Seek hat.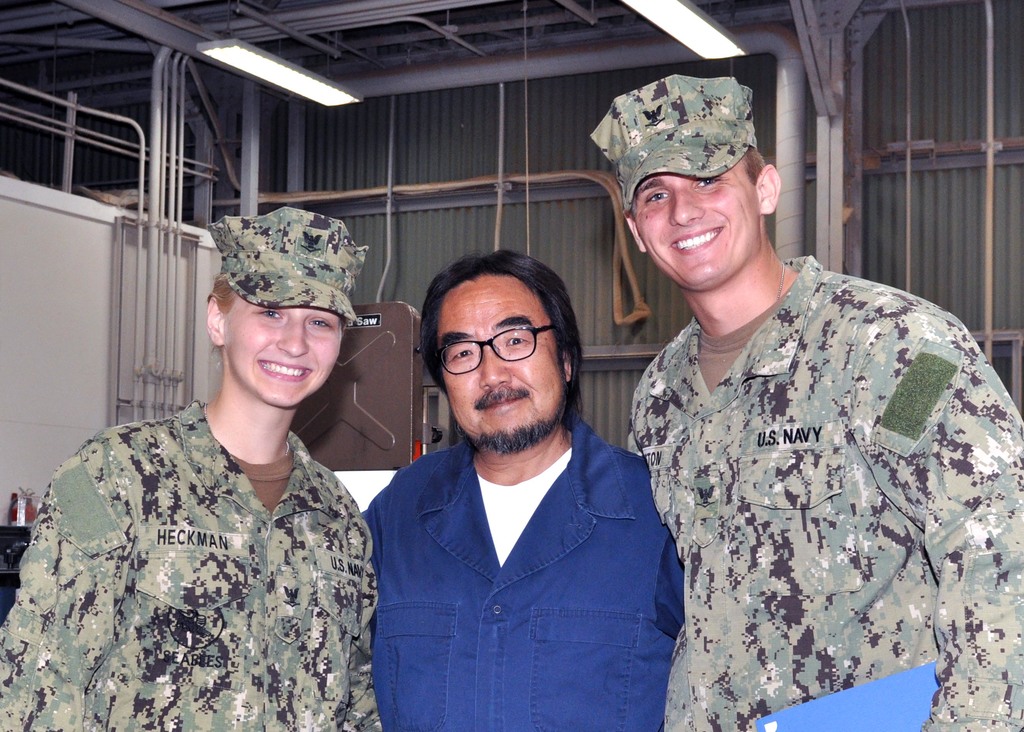
<box>205,206,367,319</box>.
